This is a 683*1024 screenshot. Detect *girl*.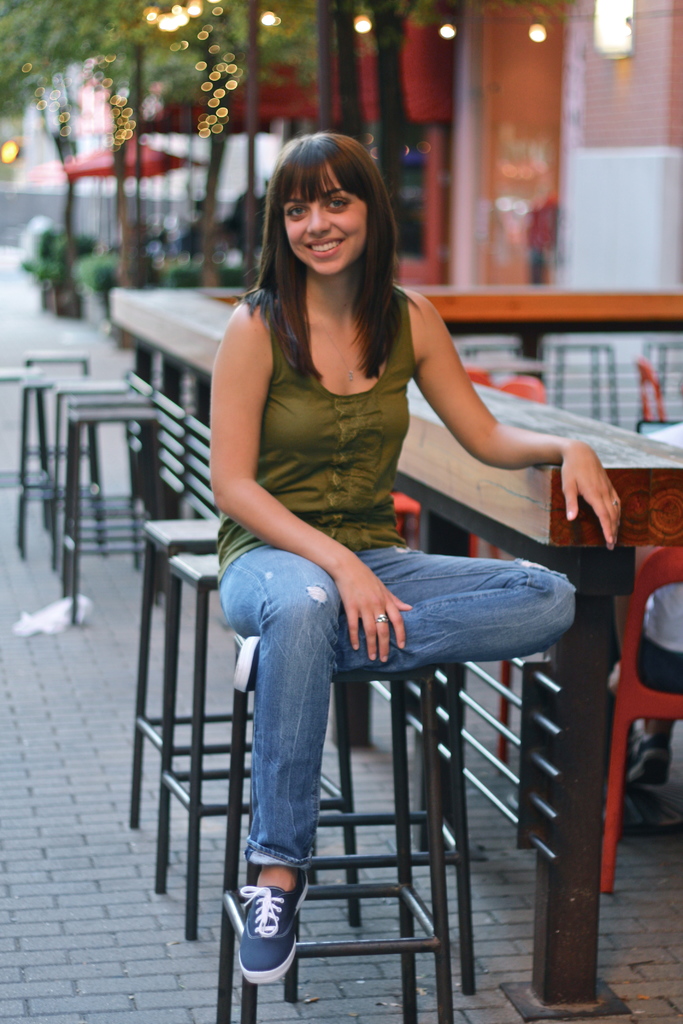
{"x1": 212, "y1": 134, "x2": 620, "y2": 986}.
